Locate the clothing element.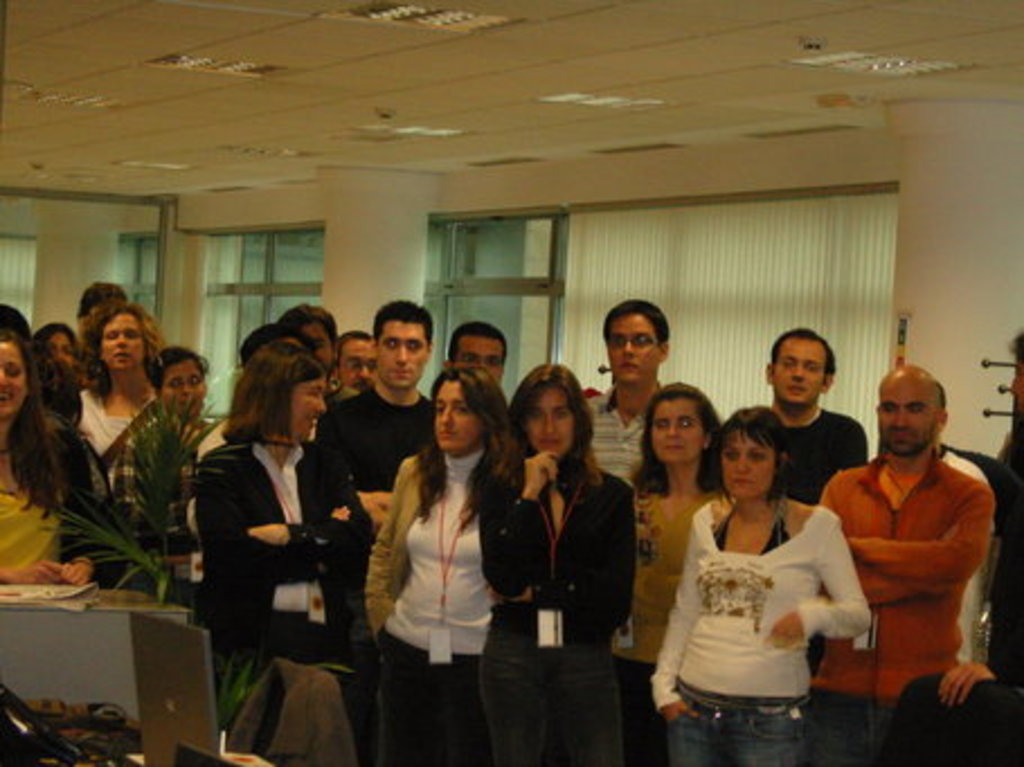
Element bbox: l=0, t=396, r=97, b=578.
